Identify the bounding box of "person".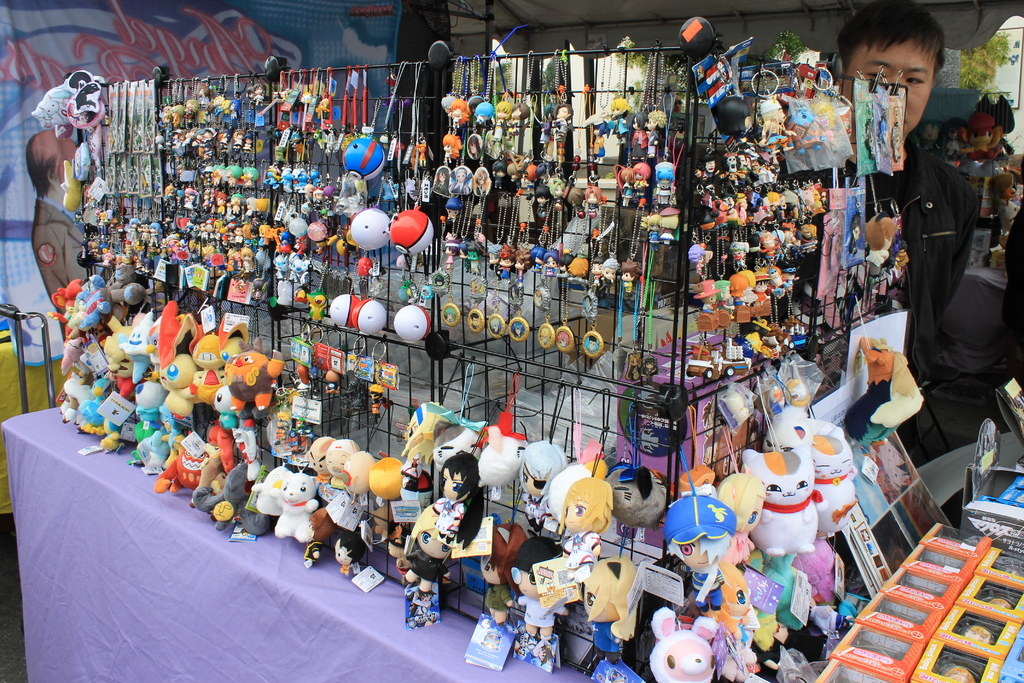
<region>524, 165, 536, 192</region>.
